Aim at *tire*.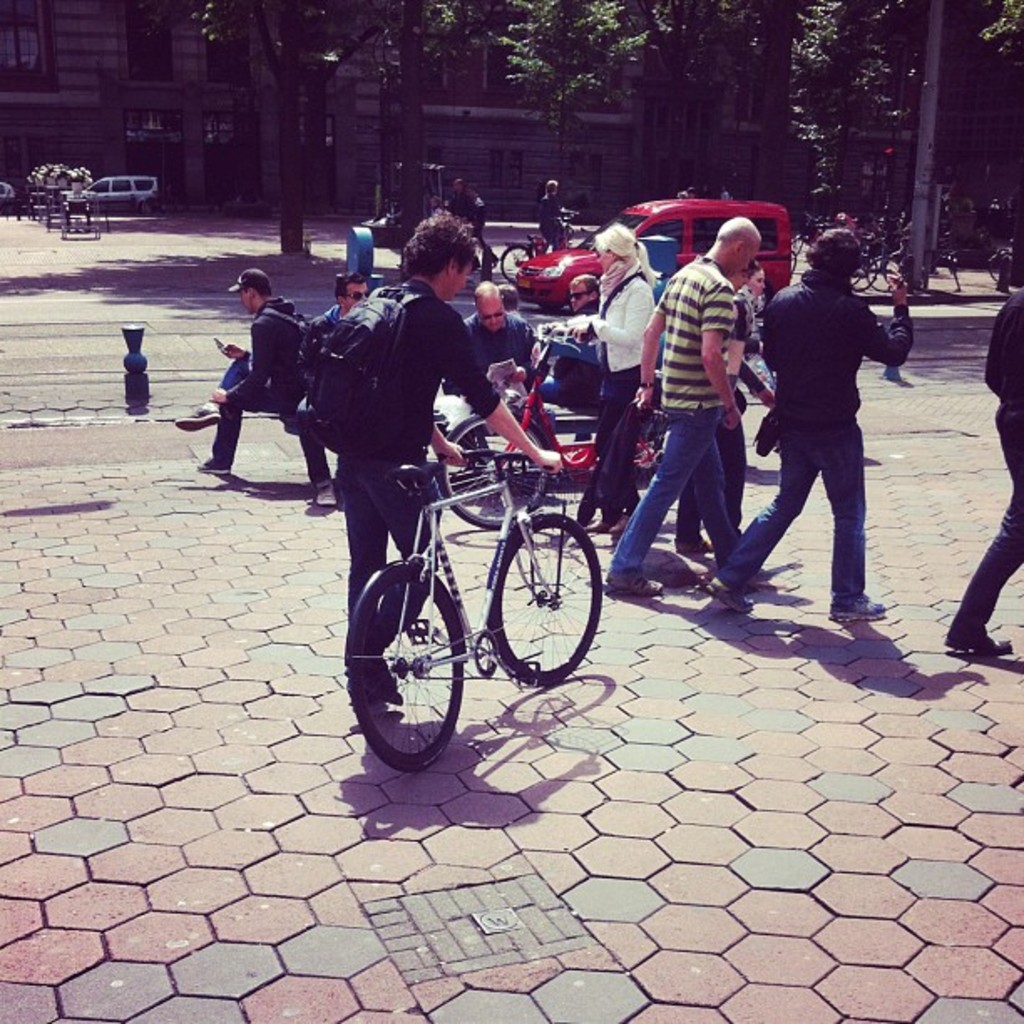
Aimed at 440:413:552:534.
